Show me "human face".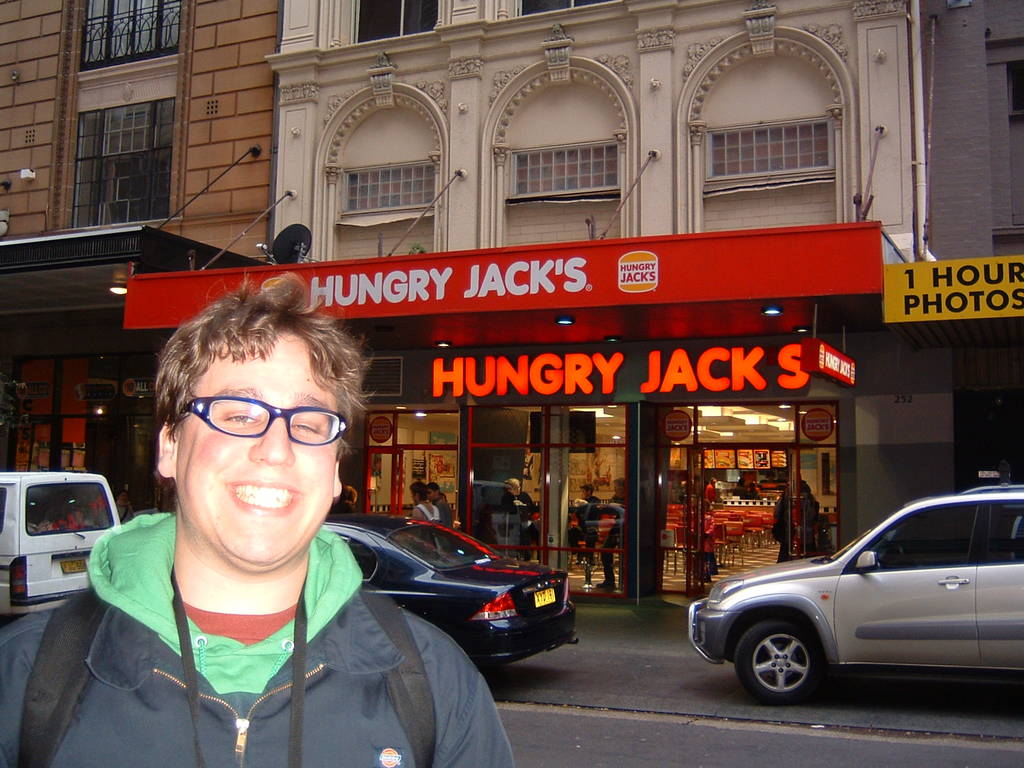
"human face" is here: 173,335,340,561.
